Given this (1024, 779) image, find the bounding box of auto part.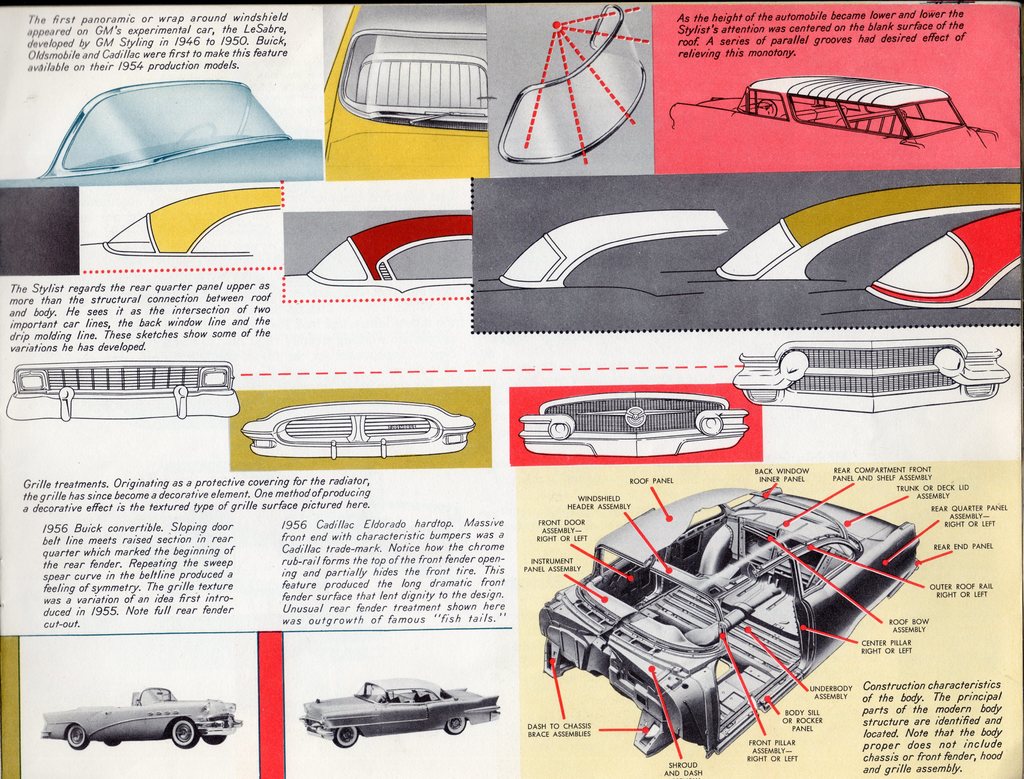
[left=317, top=3, right=490, bottom=177].
